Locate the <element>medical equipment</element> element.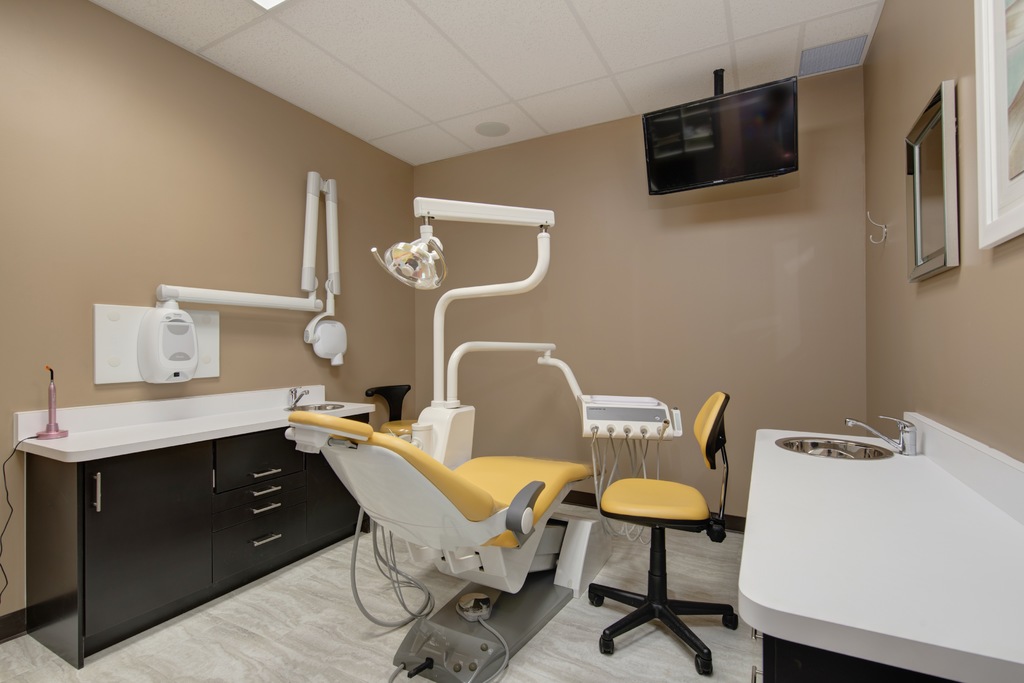
Element bbox: <box>284,197,684,682</box>.
